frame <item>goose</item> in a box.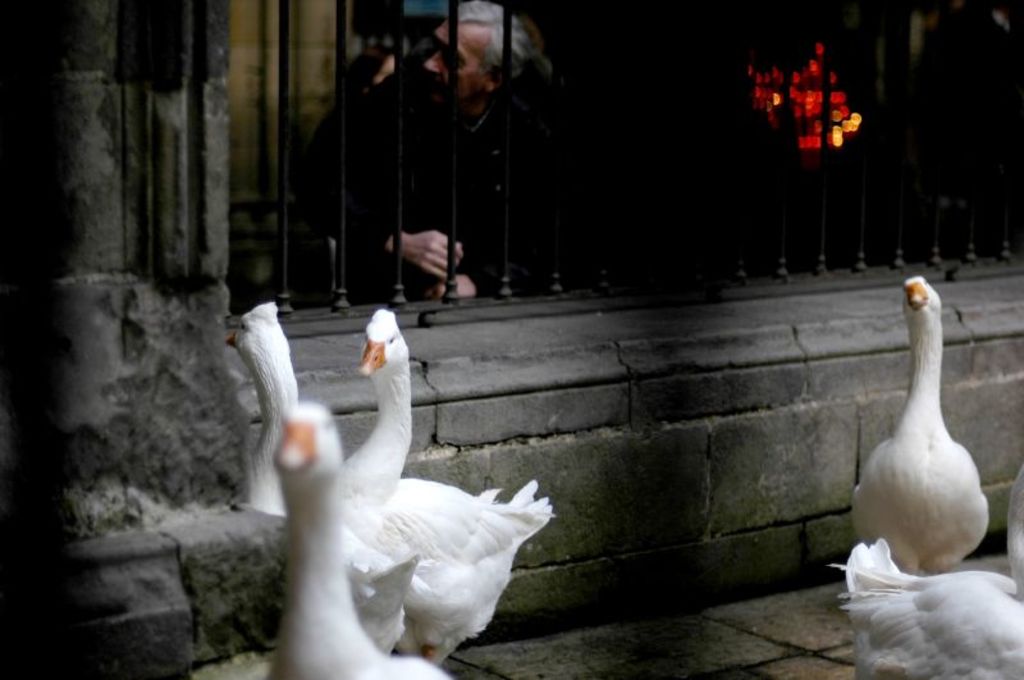
rect(343, 306, 559, 667).
